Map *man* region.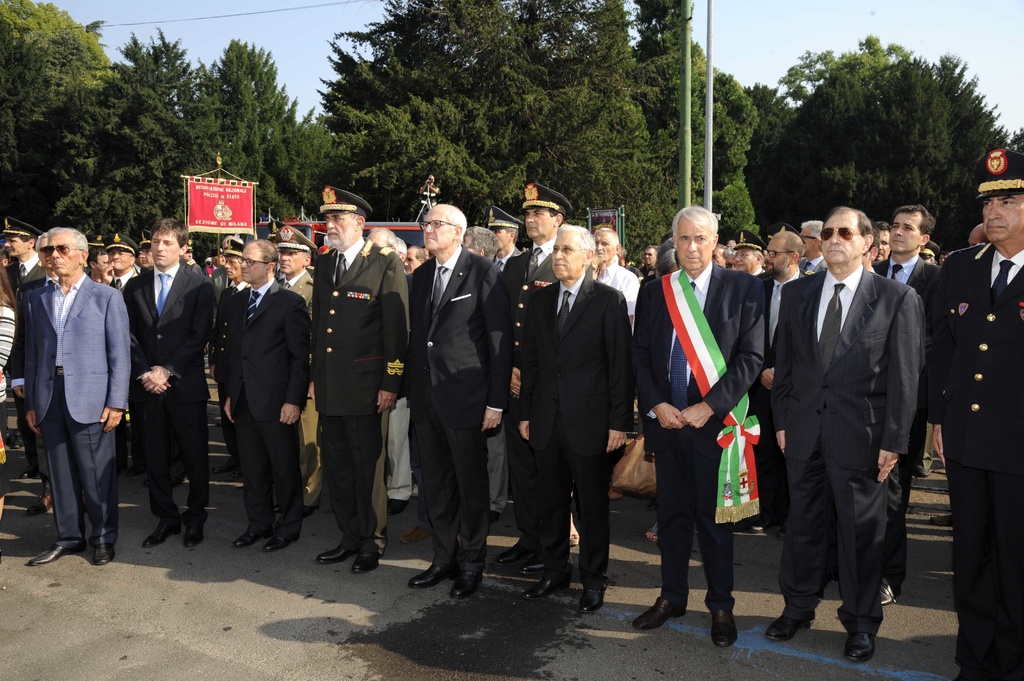
Mapped to box(871, 205, 941, 607).
